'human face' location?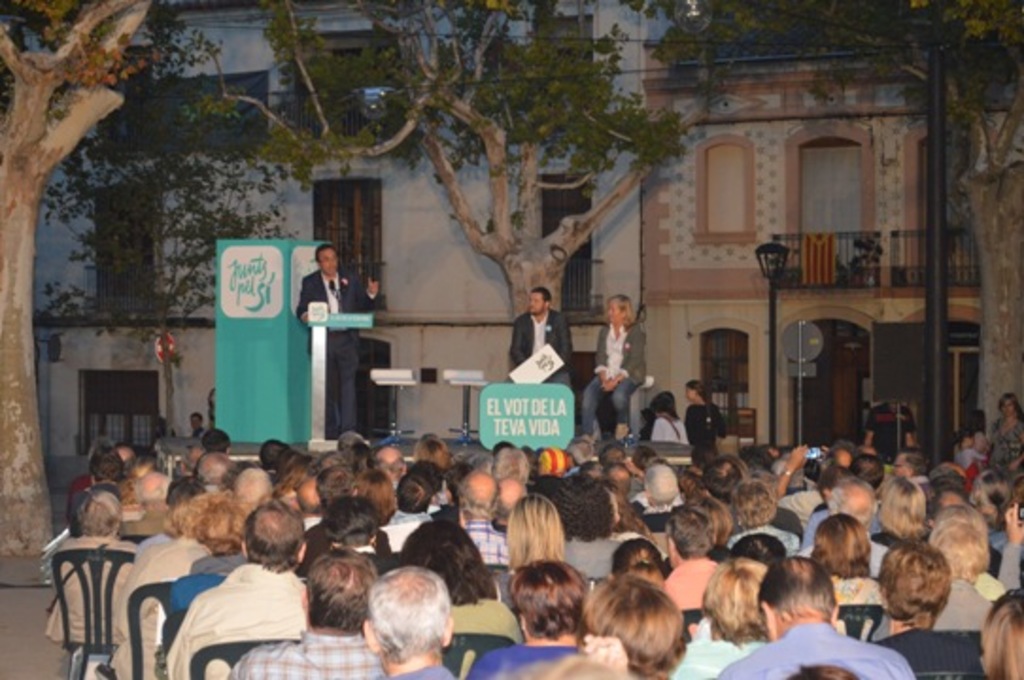
{"x1": 317, "y1": 242, "x2": 334, "y2": 276}
